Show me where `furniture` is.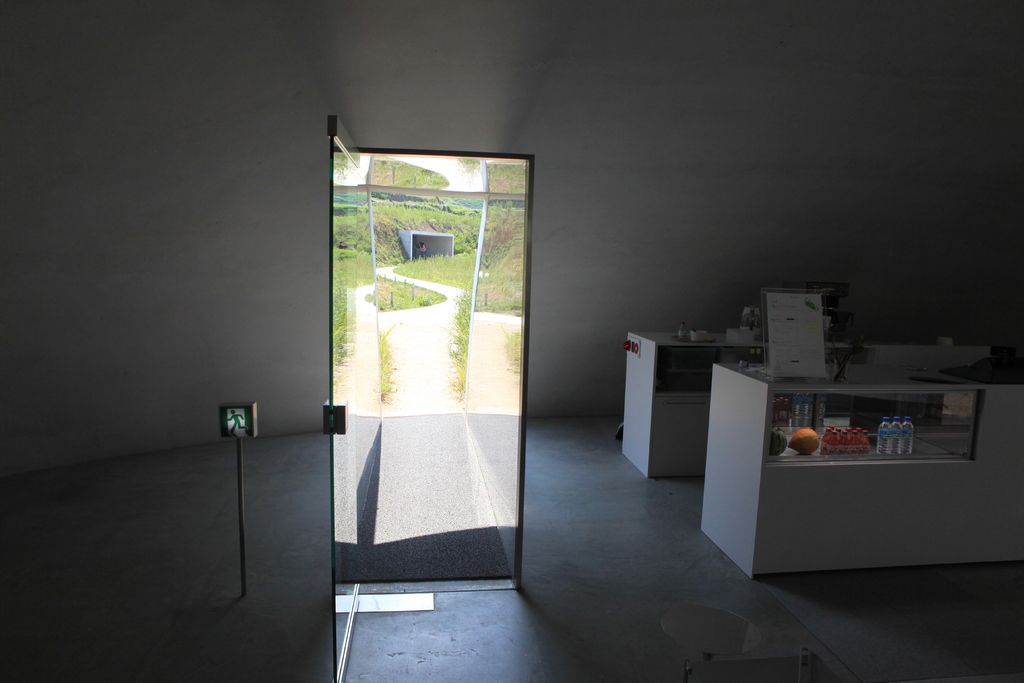
`furniture` is at (700,361,1023,579).
